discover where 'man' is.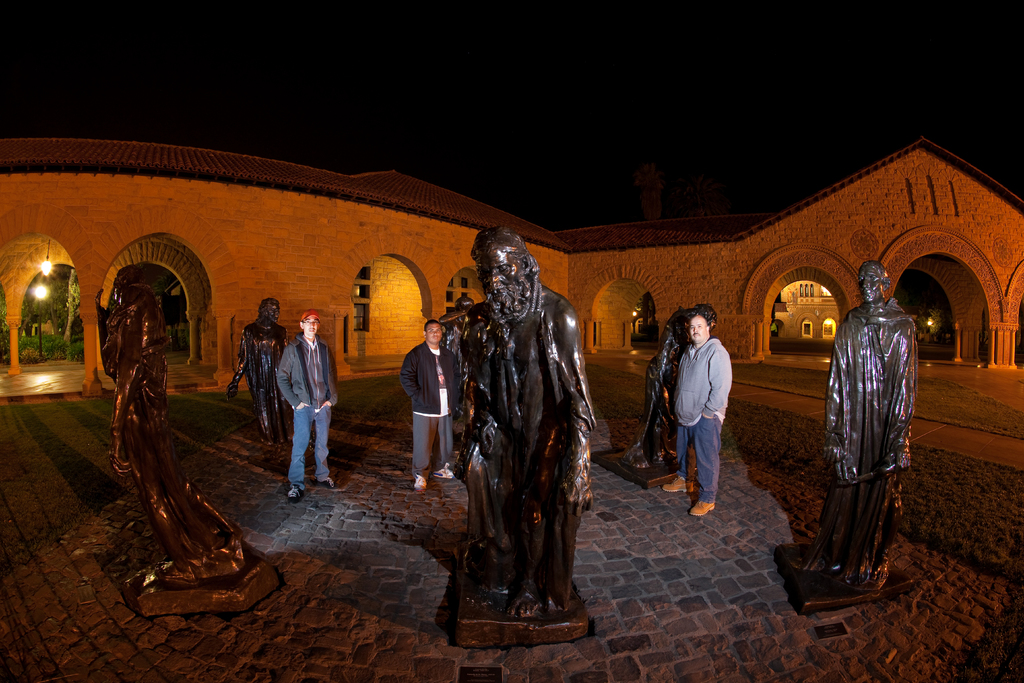
Discovered at {"left": 454, "top": 225, "right": 598, "bottom": 618}.
